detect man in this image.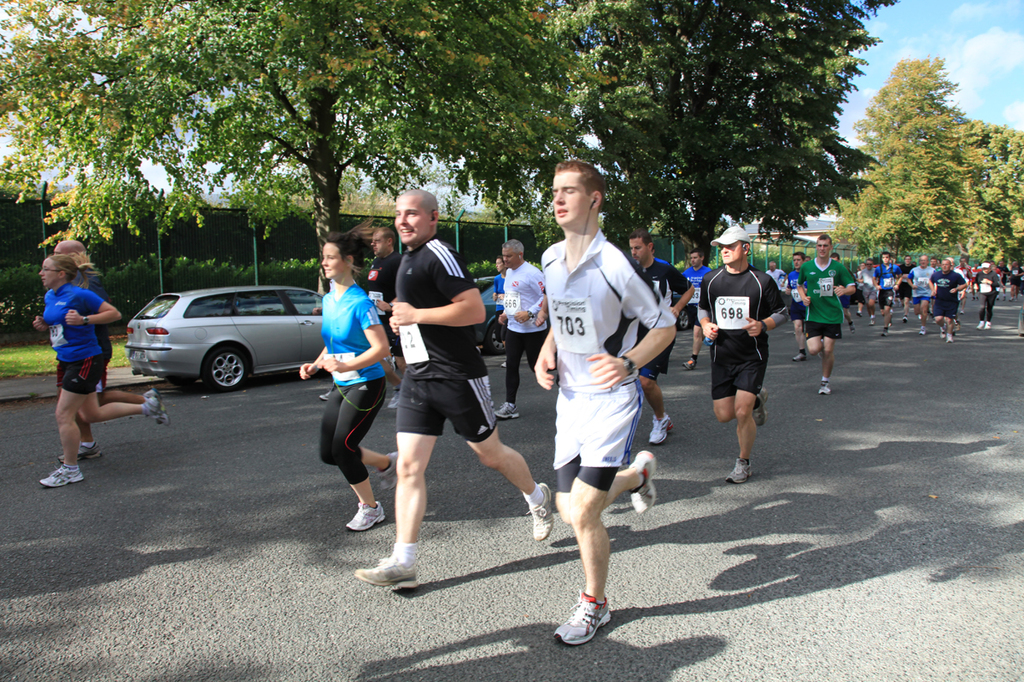
Detection: box(618, 232, 690, 449).
